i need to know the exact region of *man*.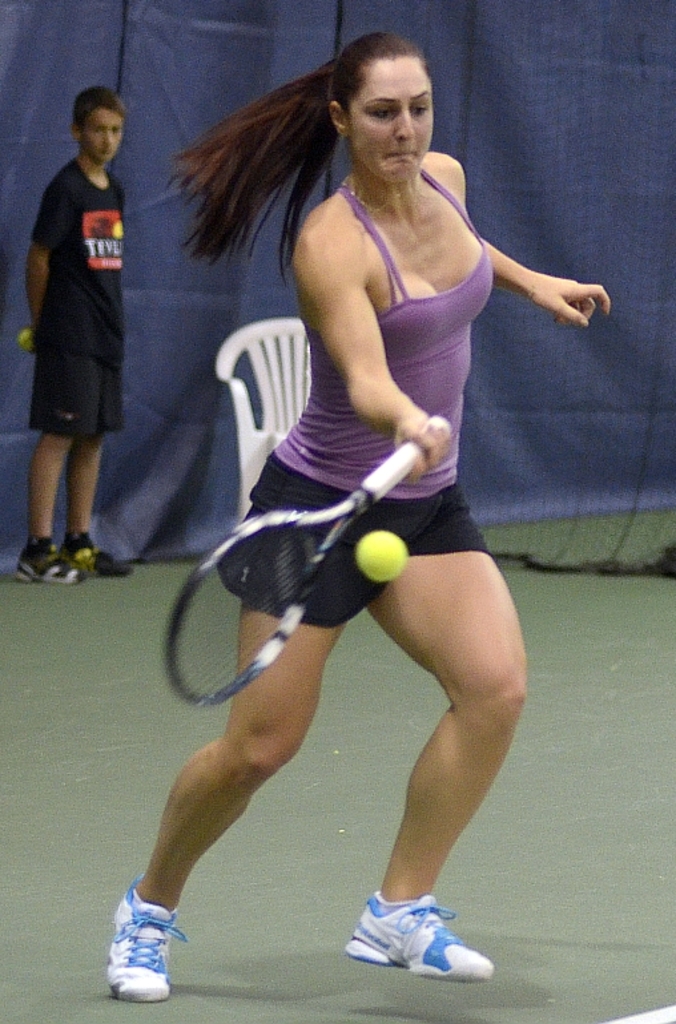
Region: bbox=(80, 25, 659, 1017).
